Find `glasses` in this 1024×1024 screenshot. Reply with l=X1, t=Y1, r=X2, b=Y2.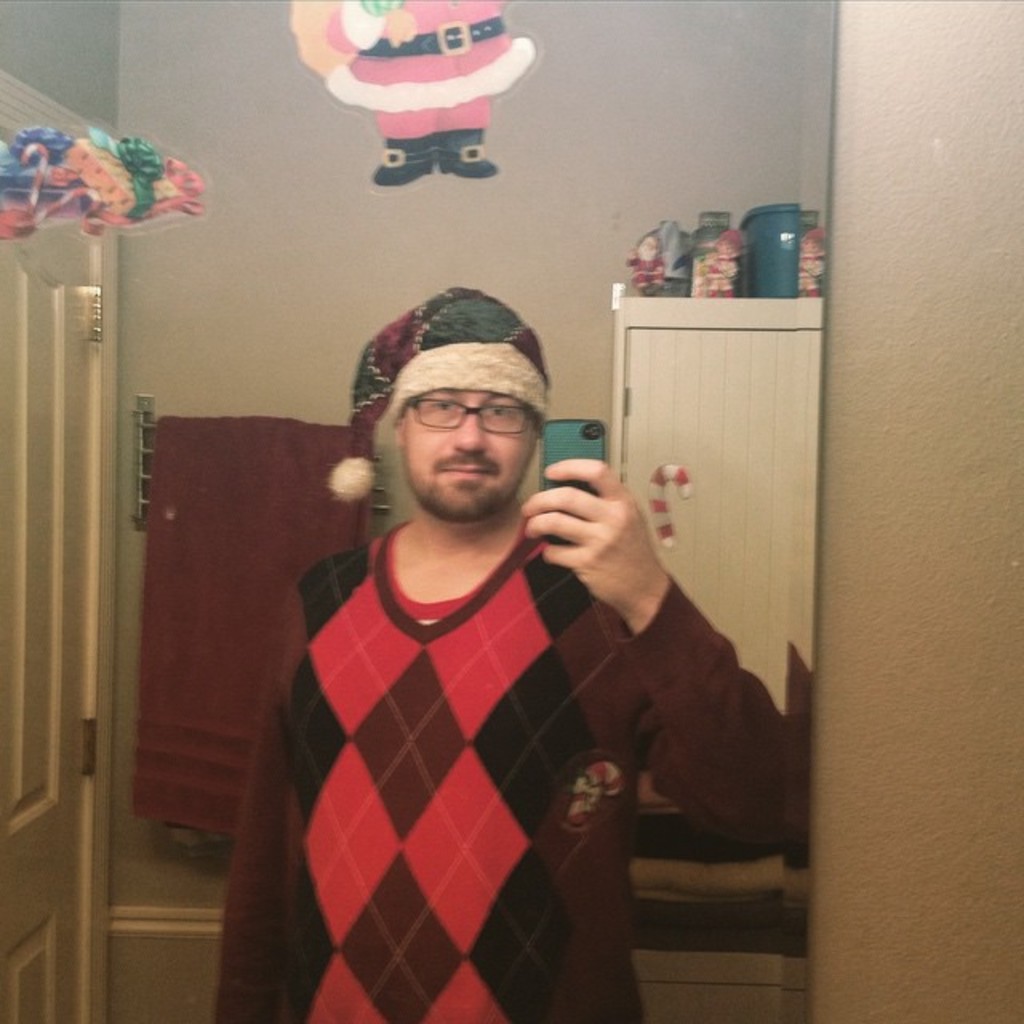
l=406, t=395, r=533, b=434.
